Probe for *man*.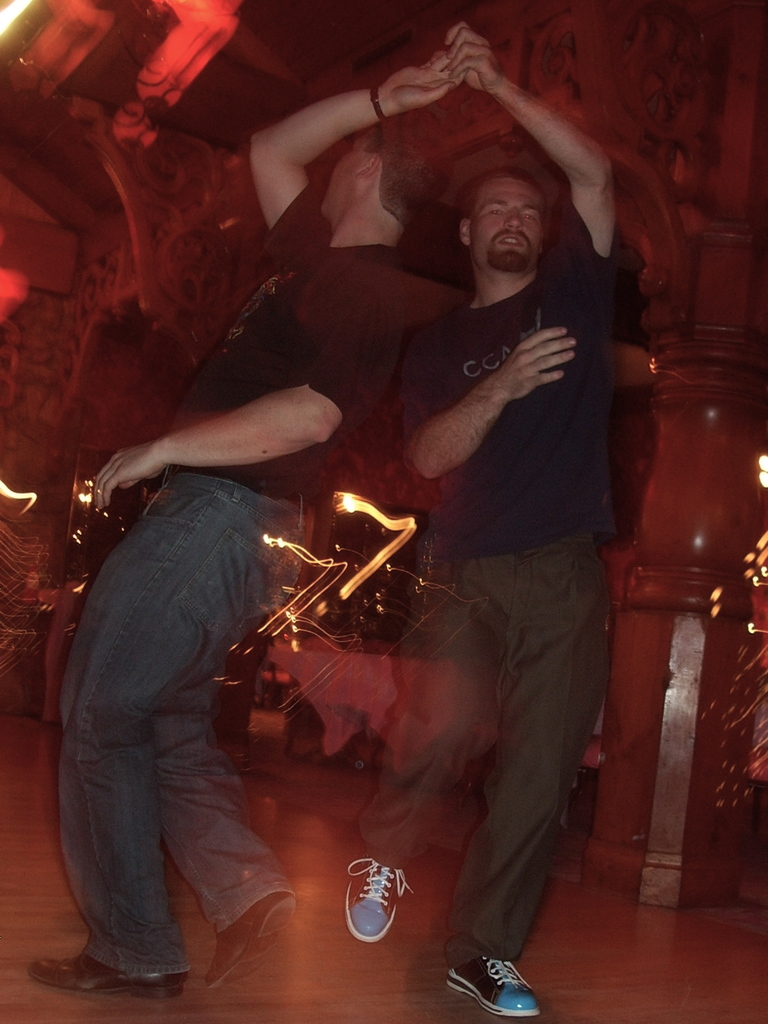
Probe result: region(365, 128, 638, 966).
